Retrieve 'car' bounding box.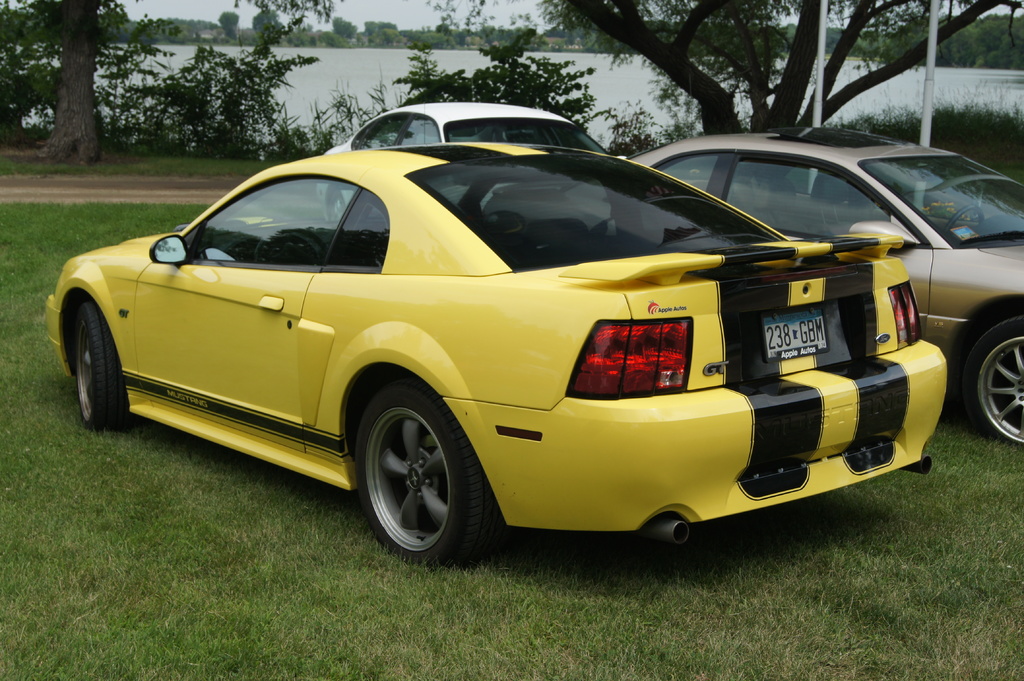
Bounding box: box(40, 110, 934, 579).
